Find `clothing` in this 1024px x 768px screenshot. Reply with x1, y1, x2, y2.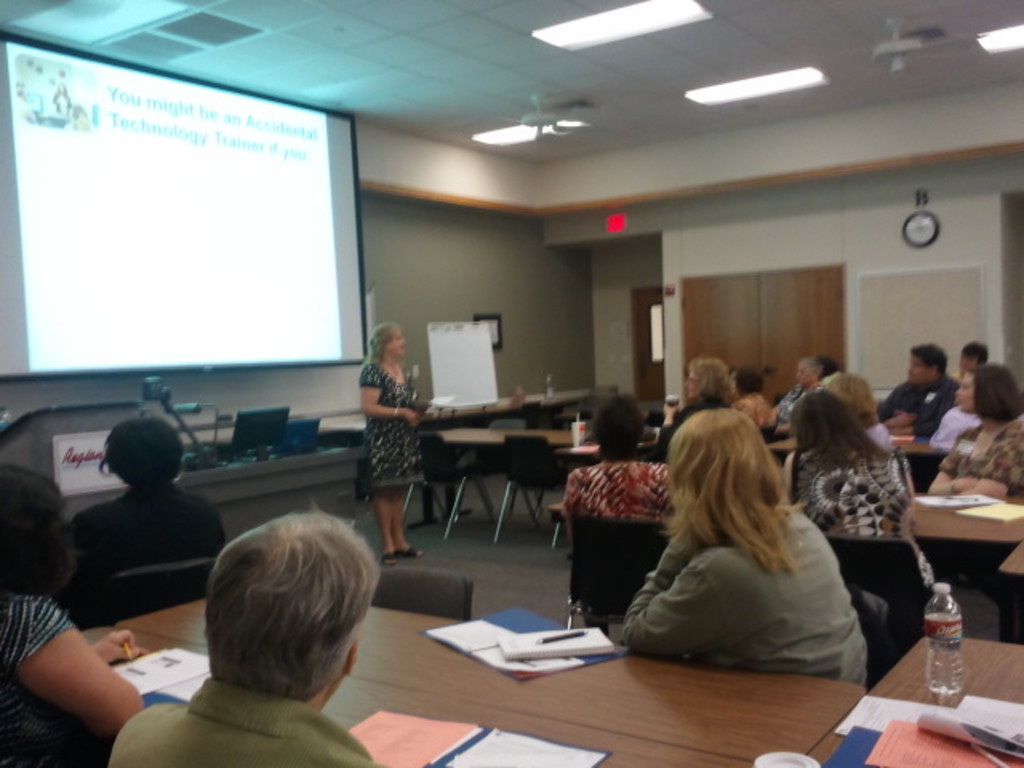
936, 418, 1022, 498.
